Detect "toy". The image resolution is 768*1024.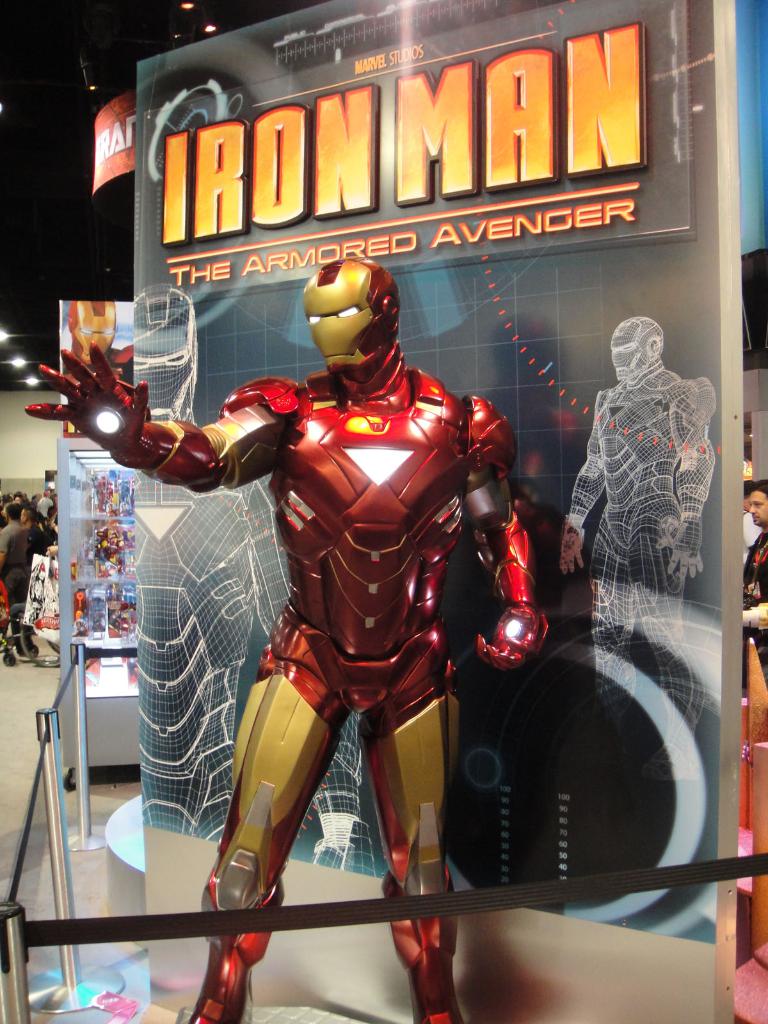
(61, 304, 131, 440).
